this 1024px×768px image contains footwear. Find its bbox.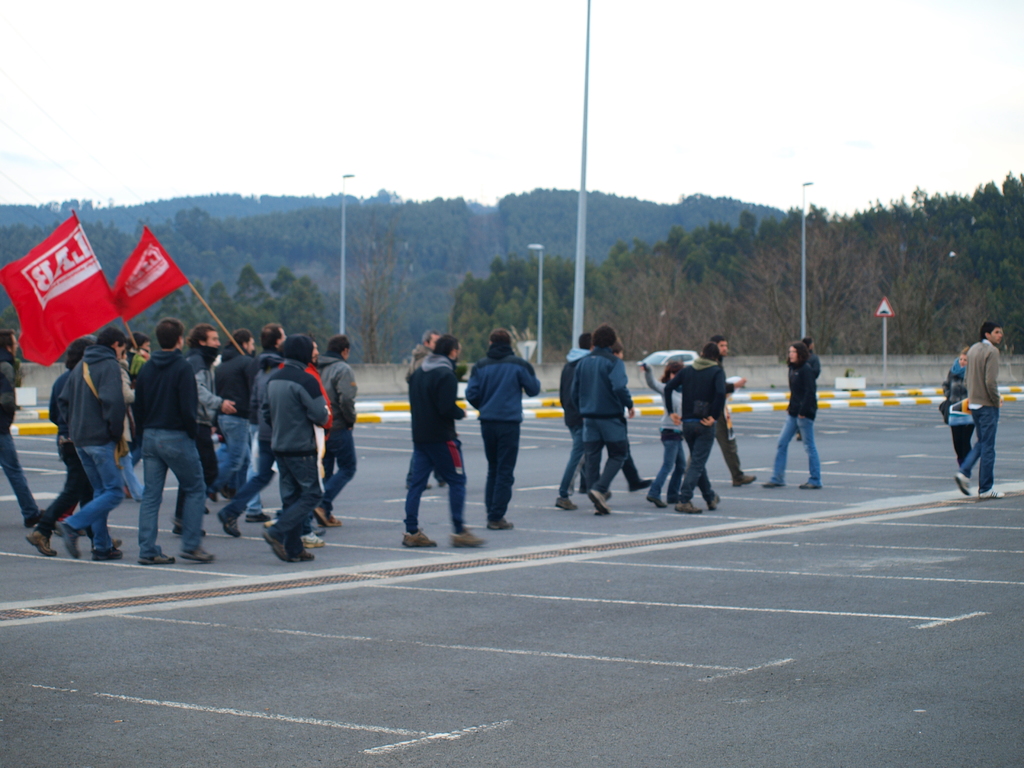
[left=802, top=476, right=822, bottom=487].
